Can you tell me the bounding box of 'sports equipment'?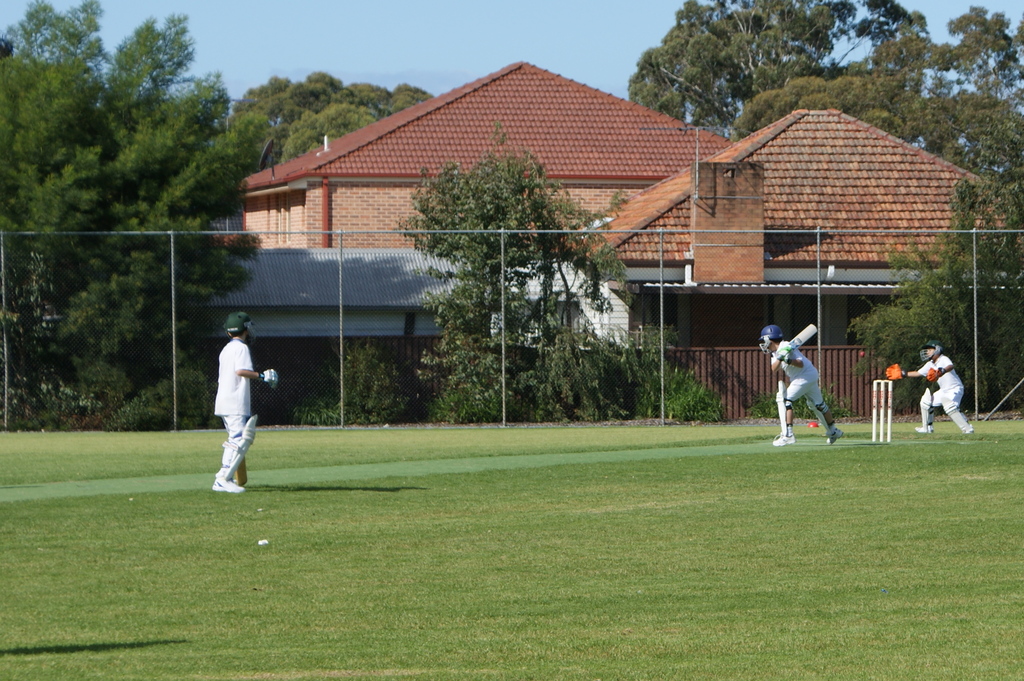
[x1=773, y1=377, x2=794, y2=439].
